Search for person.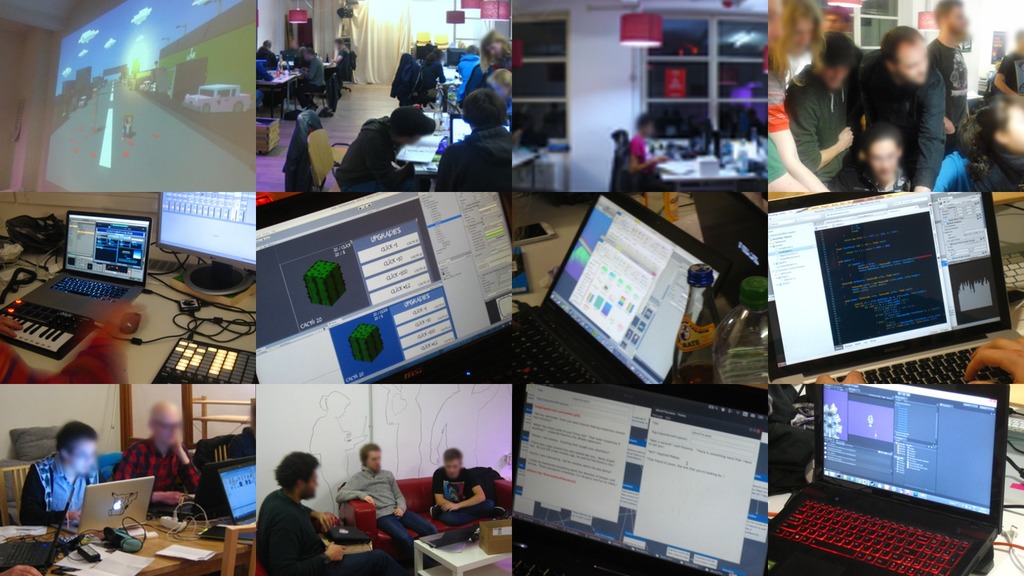
Found at [left=925, top=0, right=970, bottom=127].
